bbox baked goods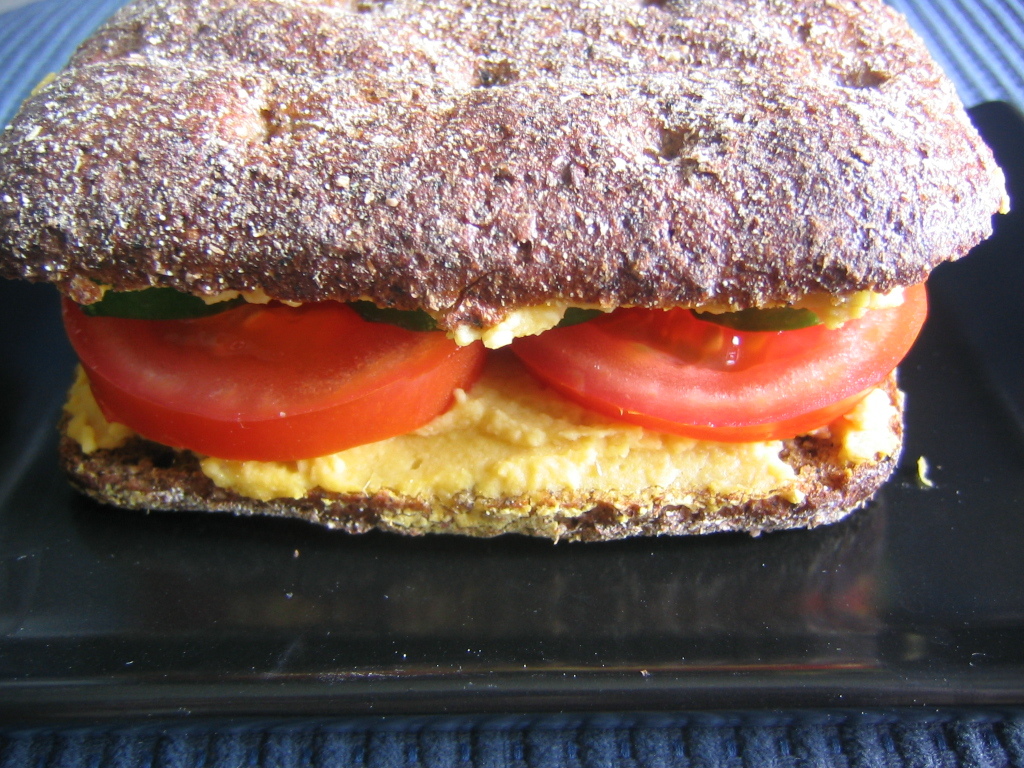
0:0:1004:542
